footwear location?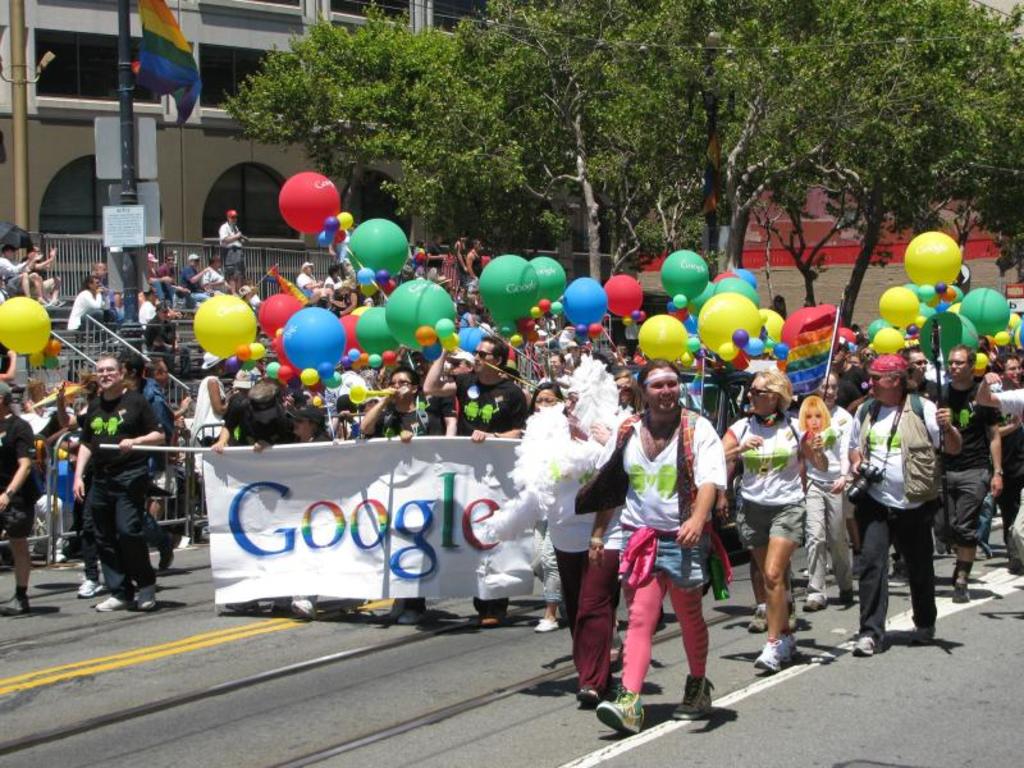
[572, 689, 599, 699]
